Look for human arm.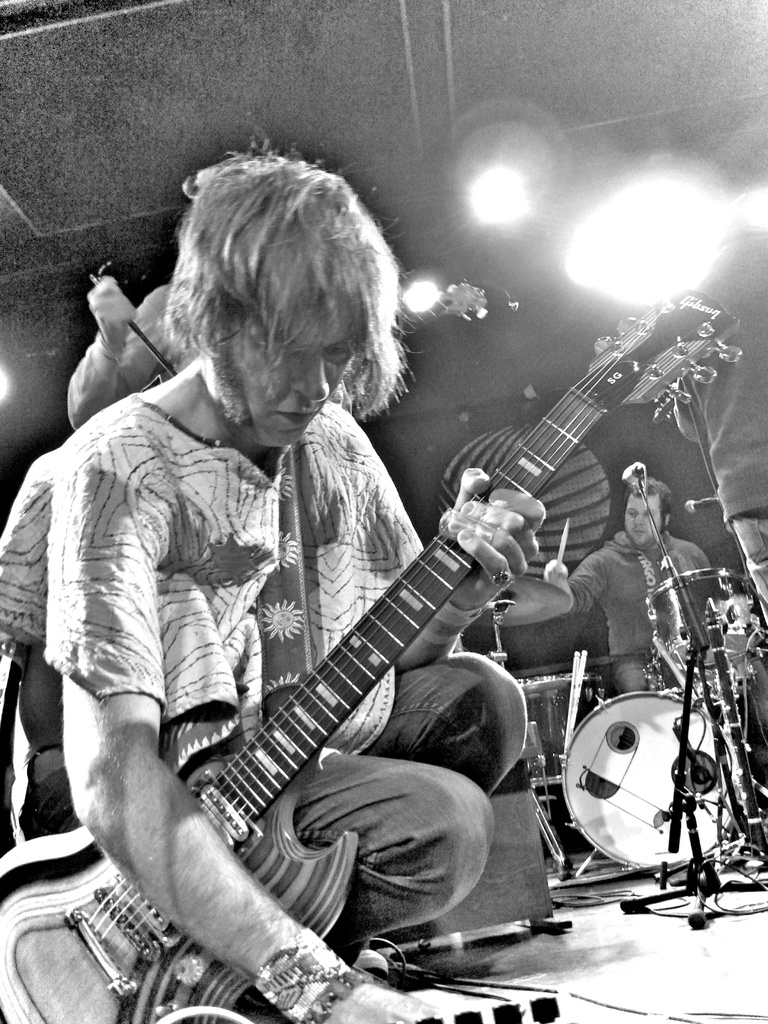
Found: select_region(327, 399, 553, 667).
